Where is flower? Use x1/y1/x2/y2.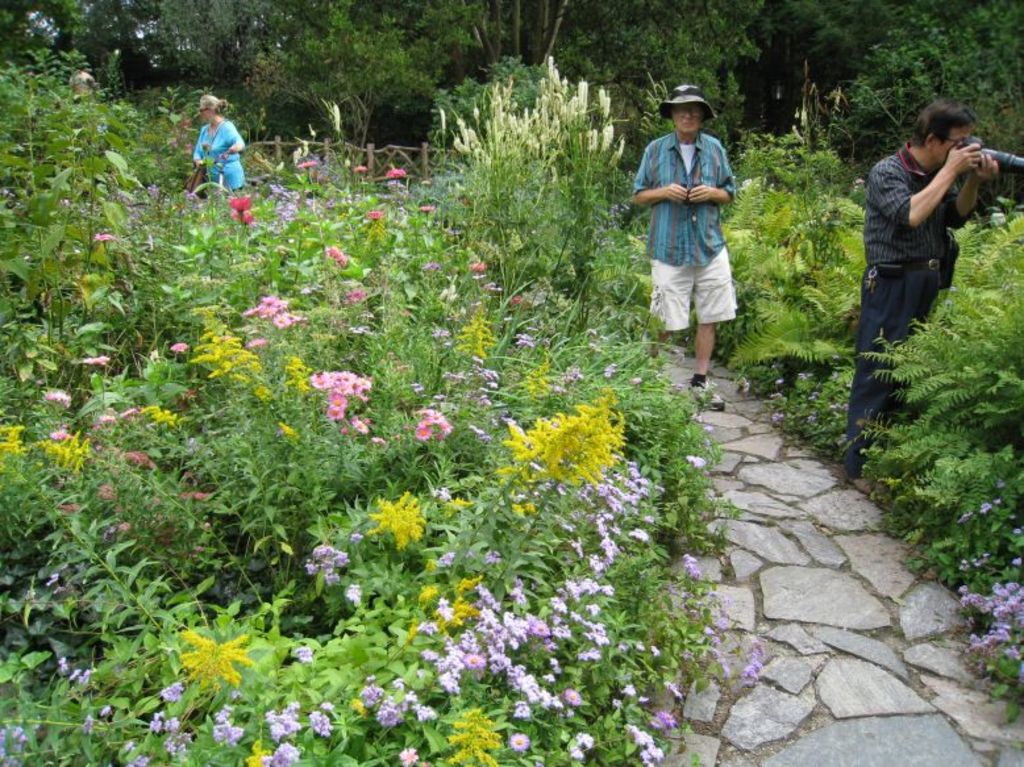
230/197/249/217.
